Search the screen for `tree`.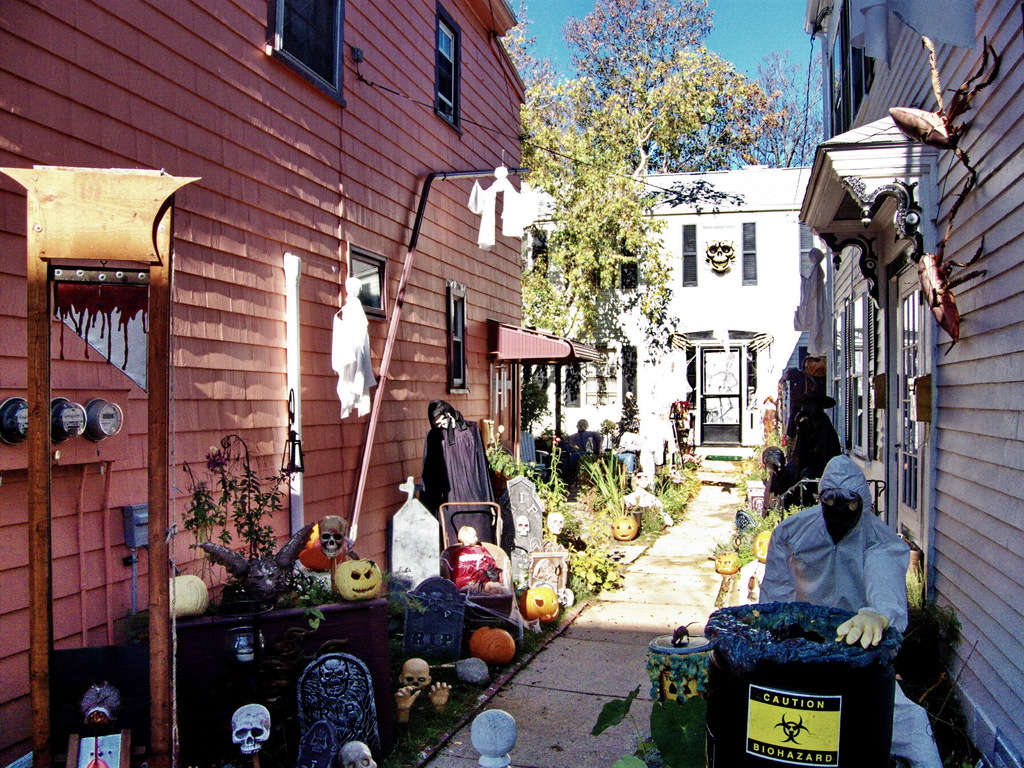
Found at <region>728, 36, 831, 176</region>.
